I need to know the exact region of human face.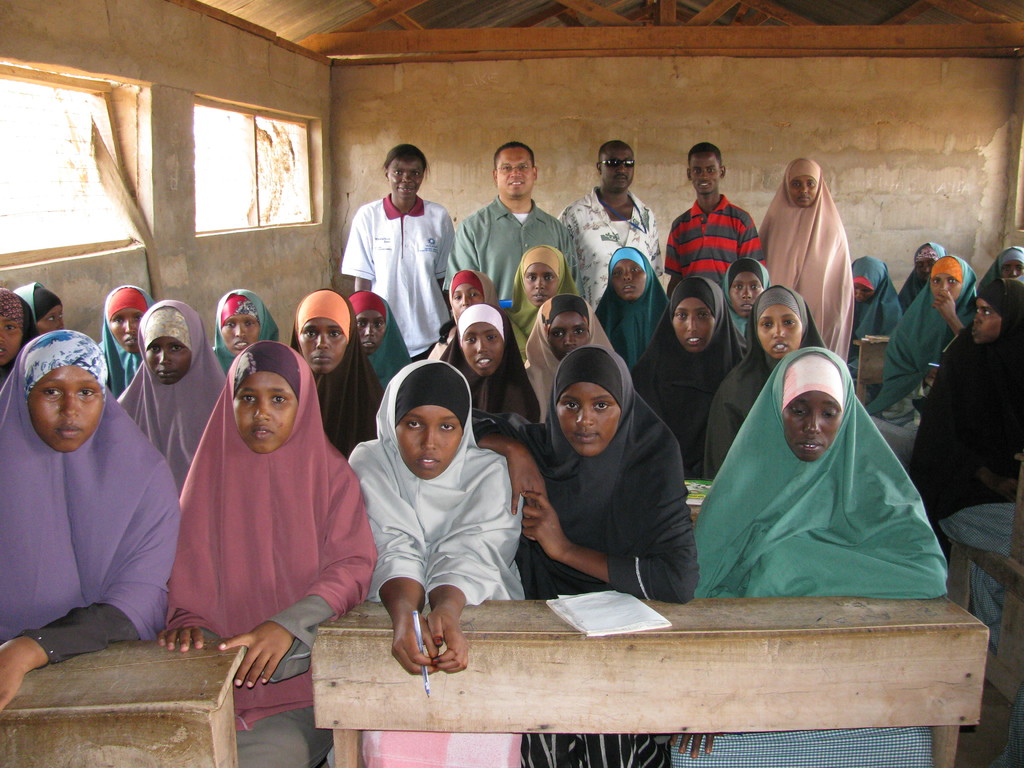
Region: (916,243,943,260).
